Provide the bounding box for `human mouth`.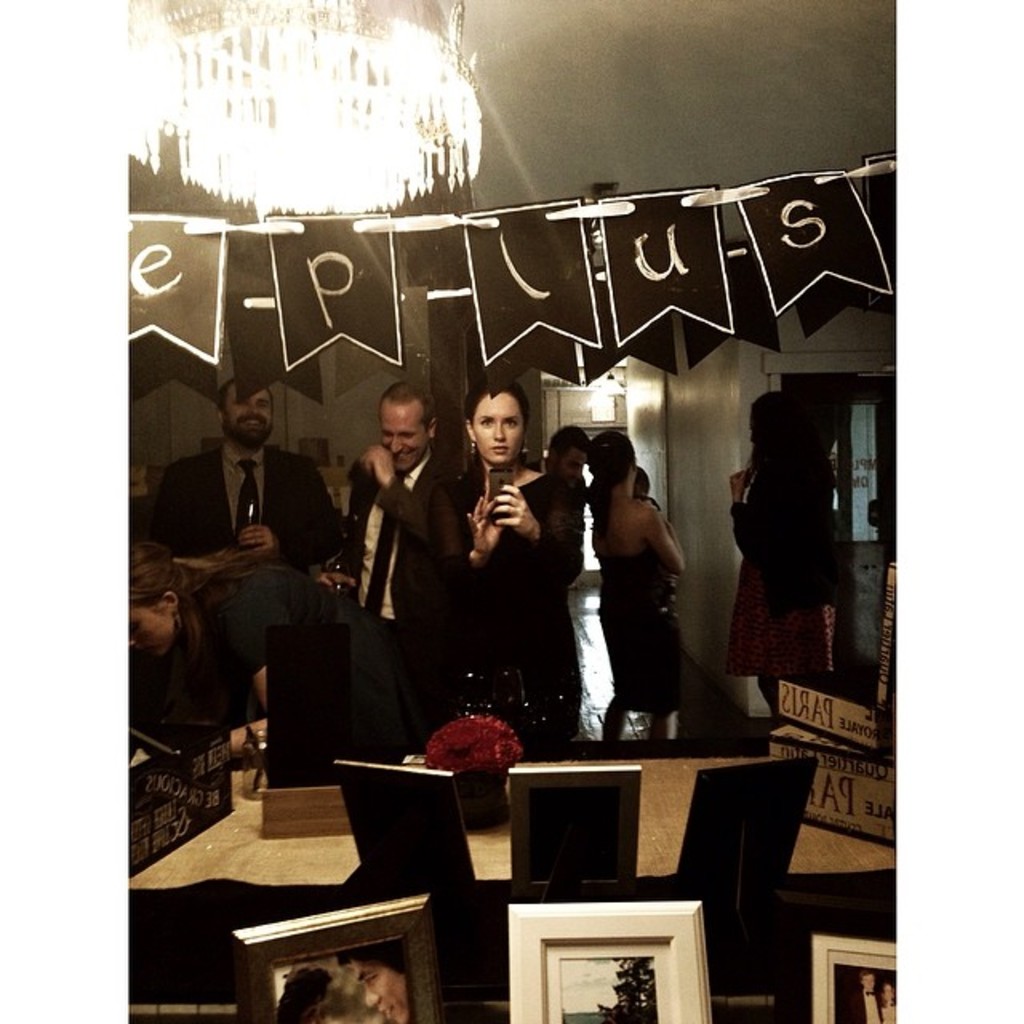
region(395, 453, 413, 458).
